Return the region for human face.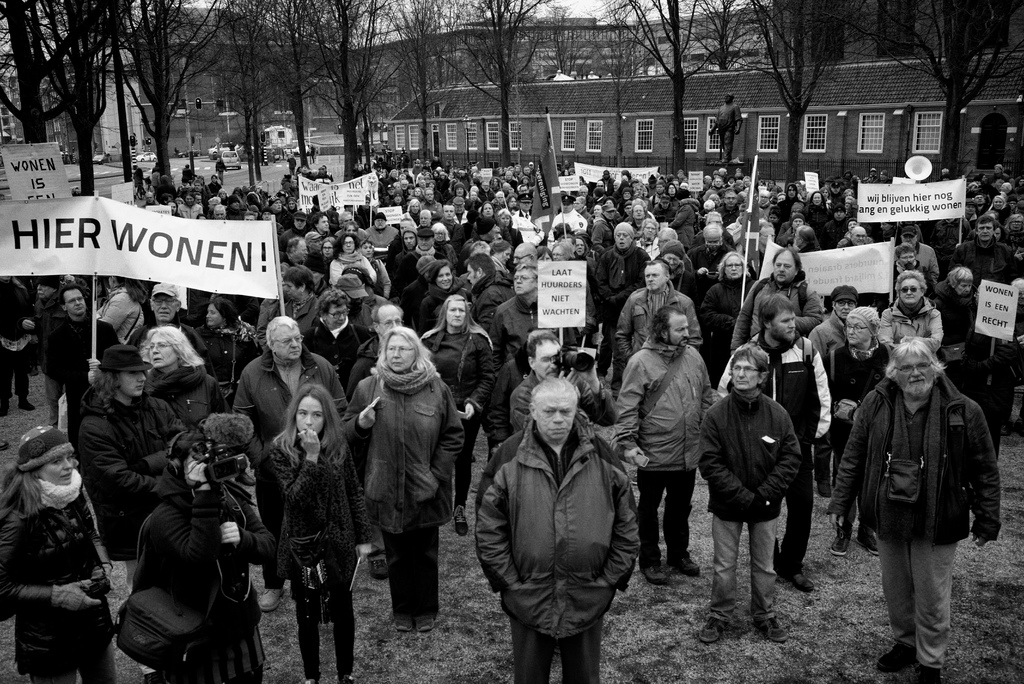
pyautogui.locateOnScreen(845, 316, 871, 343).
